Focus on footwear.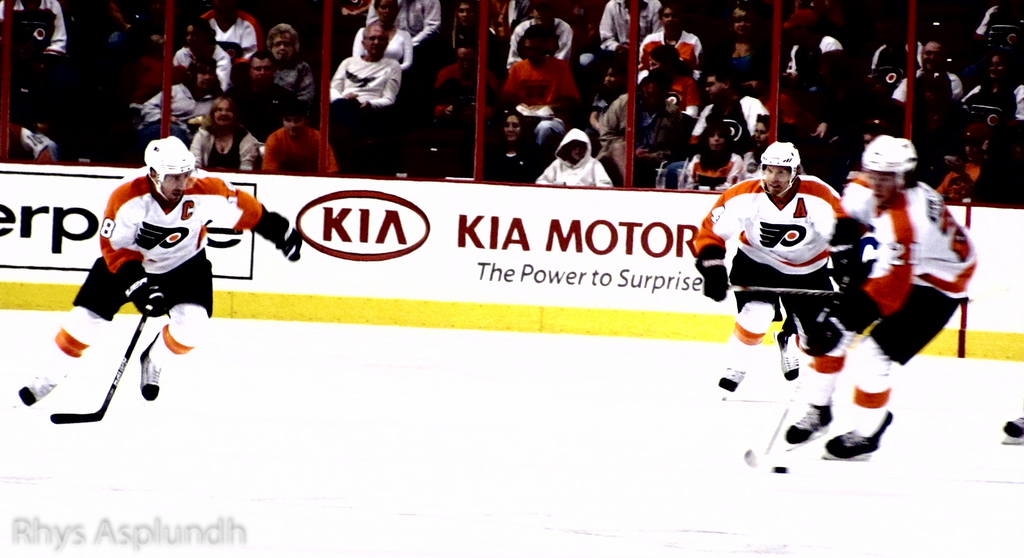
Focused at (left=1004, top=416, right=1023, bottom=437).
